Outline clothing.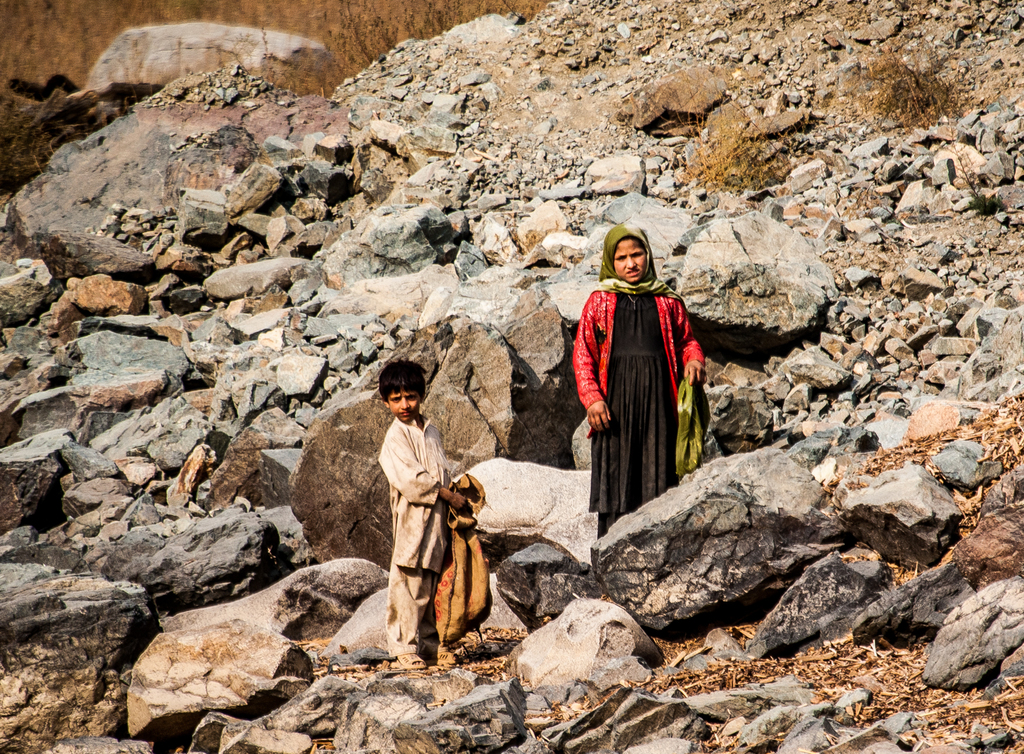
Outline: (566, 275, 708, 533).
